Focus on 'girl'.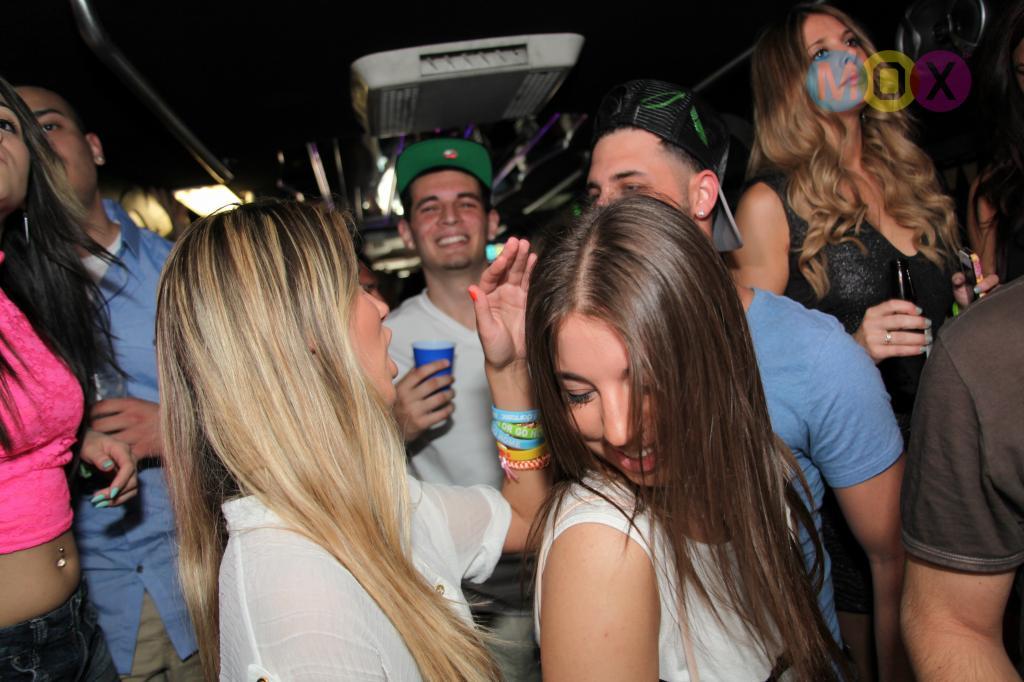
Focused at x1=172, y1=184, x2=550, y2=681.
